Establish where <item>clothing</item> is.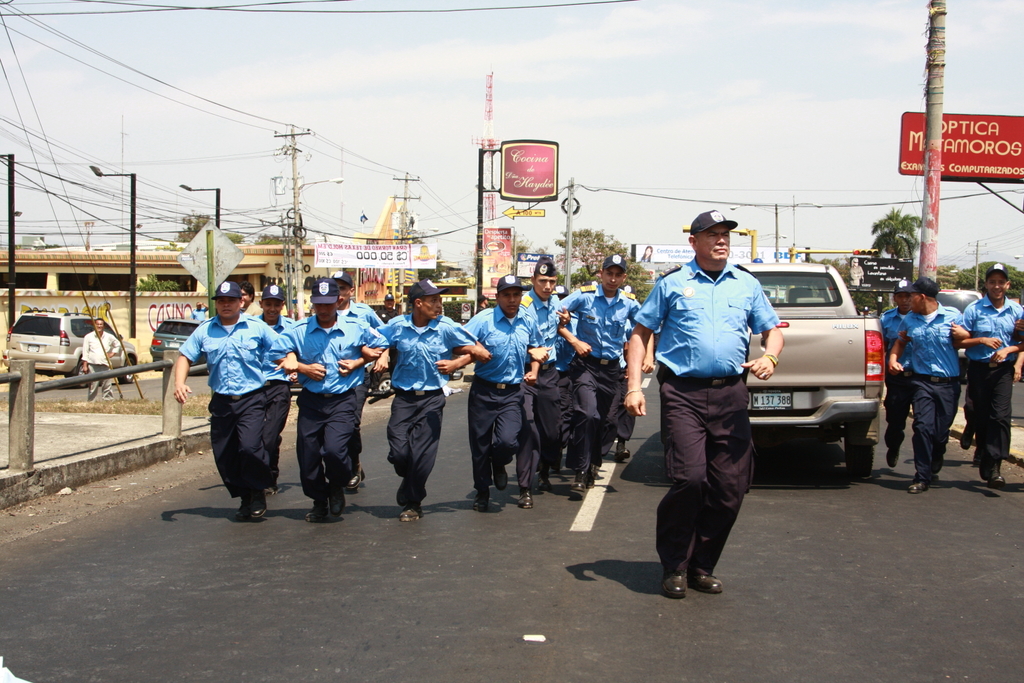
Established at bbox(518, 285, 568, 499).
